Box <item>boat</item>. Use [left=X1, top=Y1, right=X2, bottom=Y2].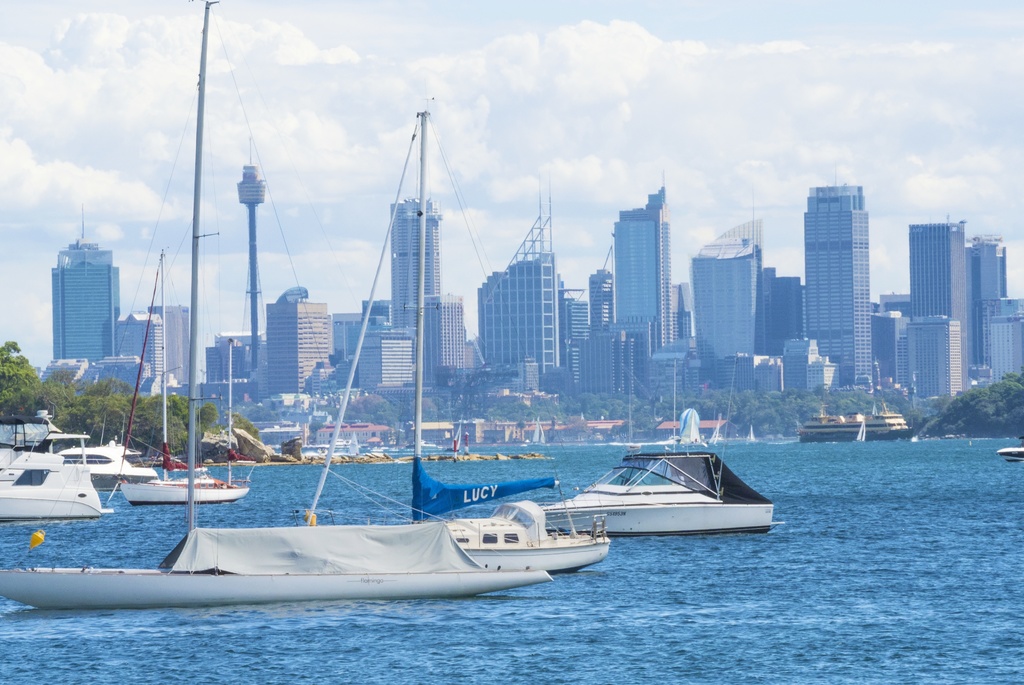
[left=525, top=350, right=778, bottom=533].
